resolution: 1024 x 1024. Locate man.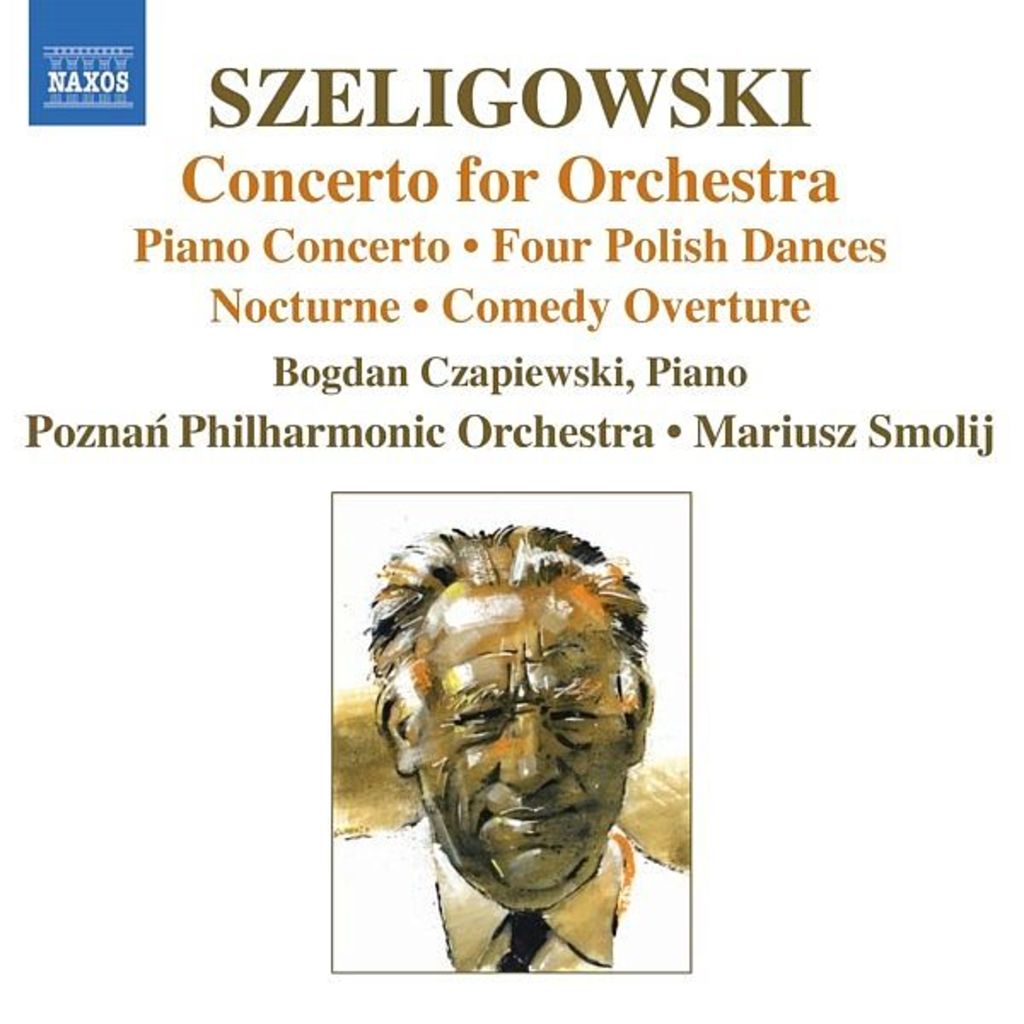
crop(324, 524, 720, 1014).
